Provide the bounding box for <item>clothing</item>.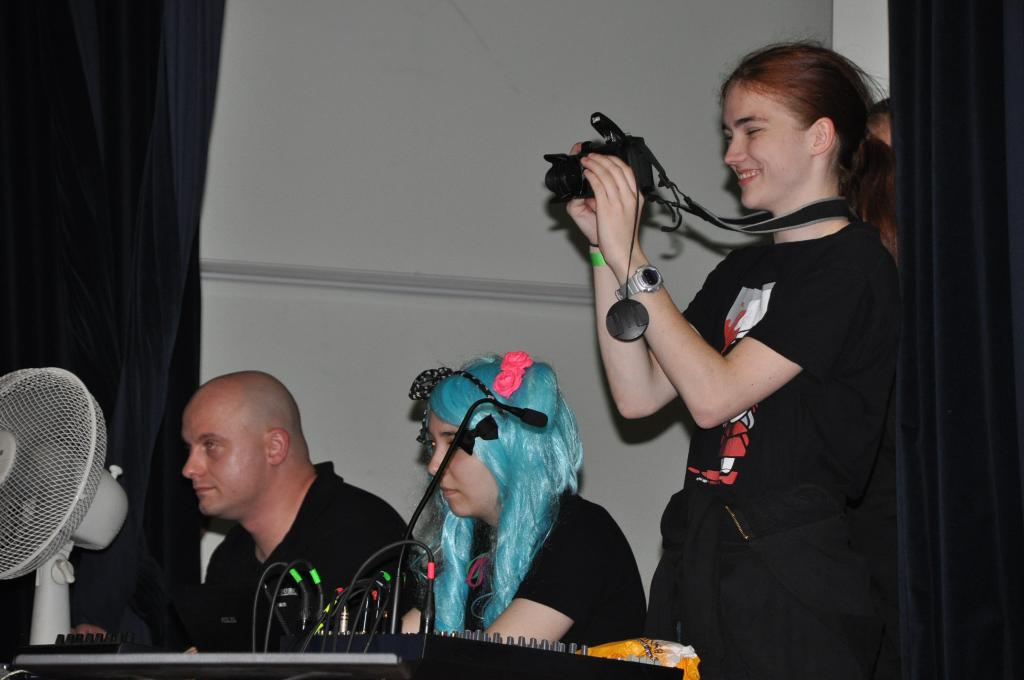
[x1=189, y1=457, x2=422, y2=659].
